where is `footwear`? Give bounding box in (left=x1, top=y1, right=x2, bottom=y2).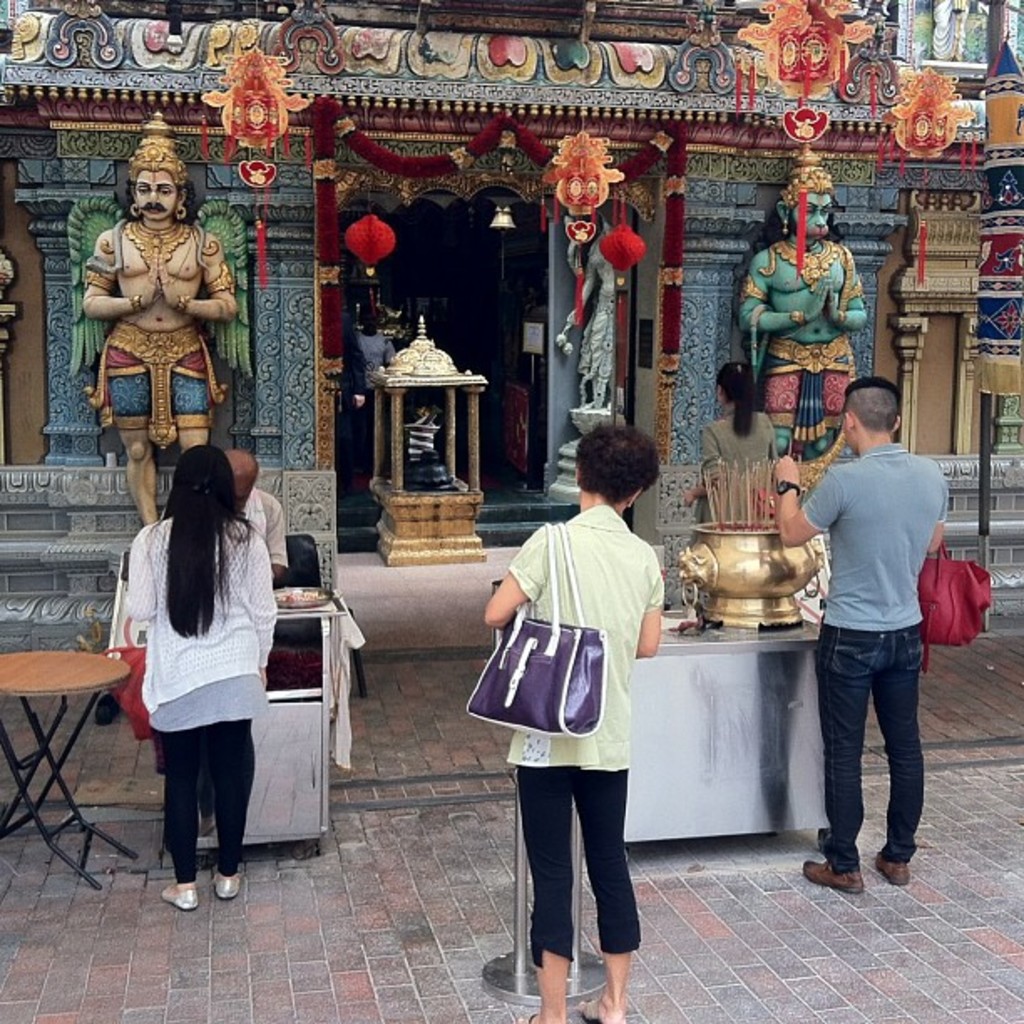
(left=152, top=888, right=199, bottom=904).
